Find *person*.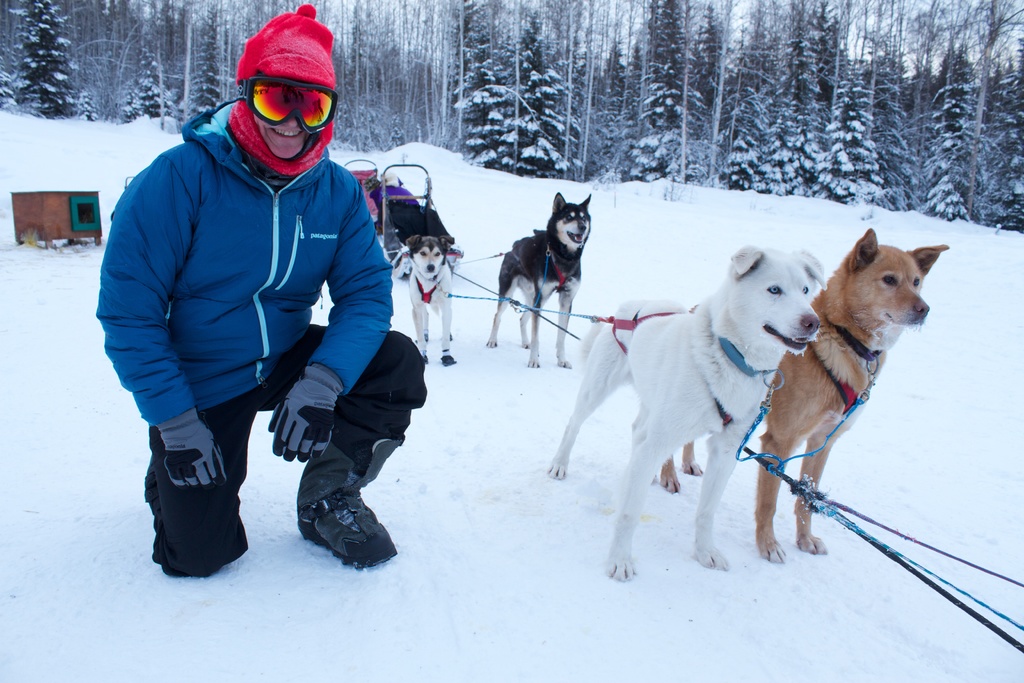
detection(91, 5, 428, 580).
